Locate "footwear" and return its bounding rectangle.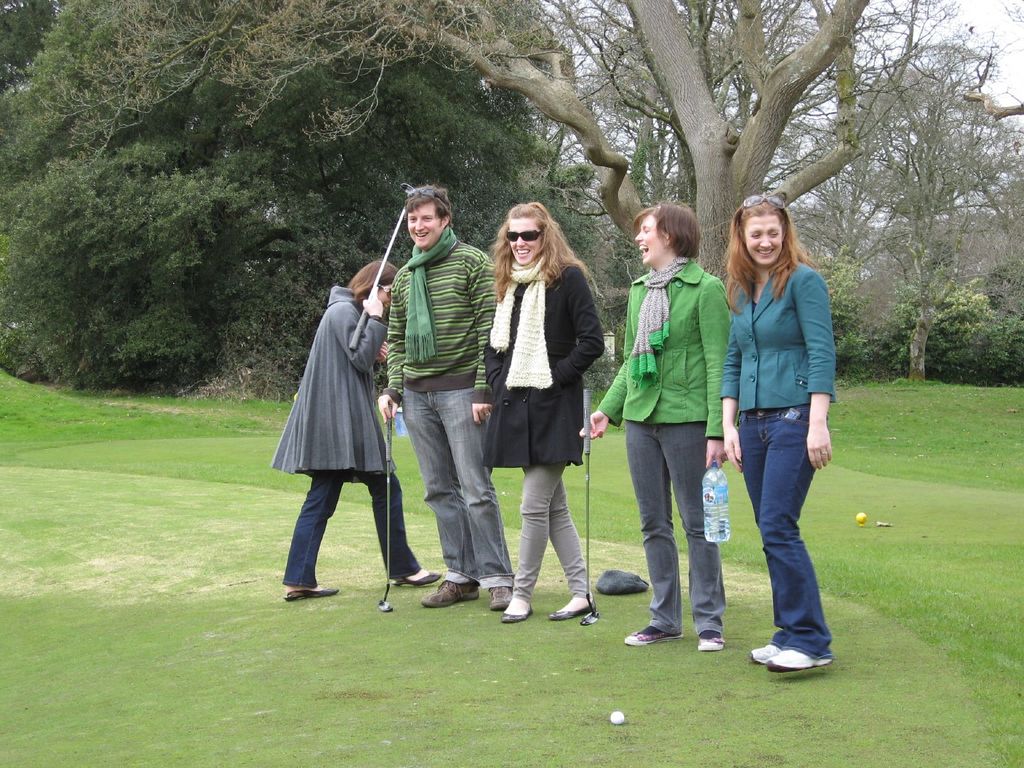
{"left": 631, "top": 621, "right": 676, "bottom": 651}.
